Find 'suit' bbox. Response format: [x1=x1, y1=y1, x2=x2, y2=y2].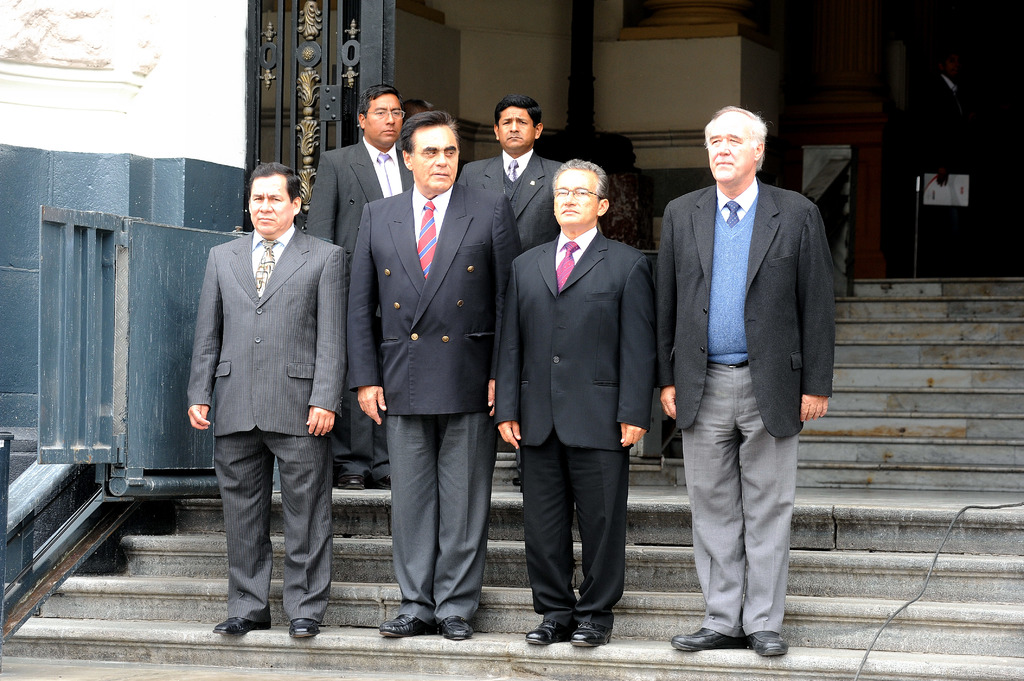
[x1=456, y1=151, x2=563, y2=261].
